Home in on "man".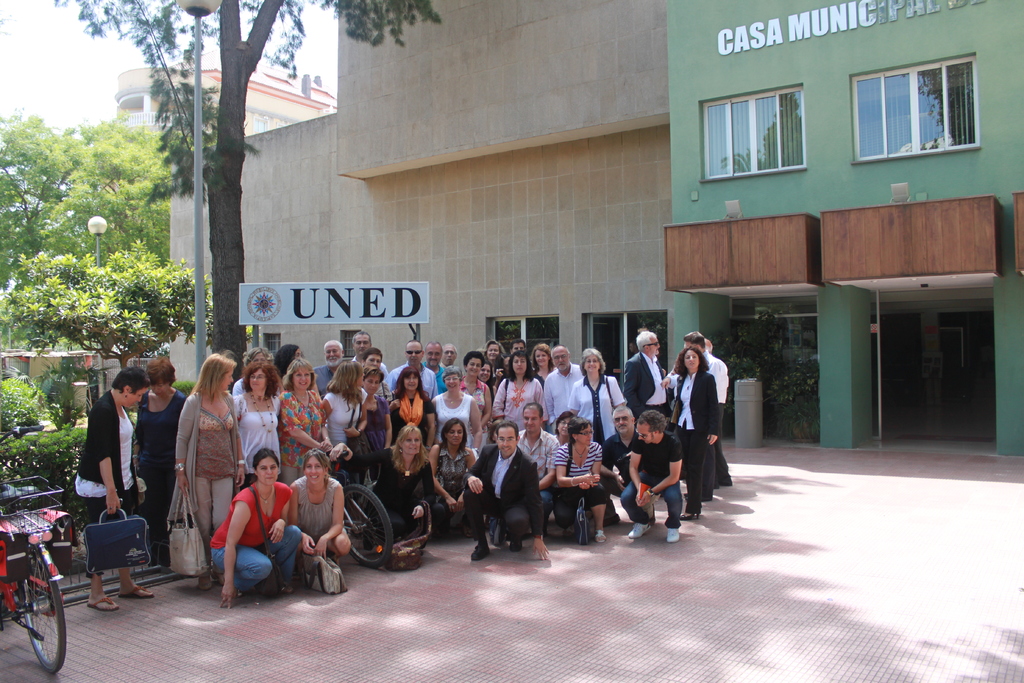
Homed in at x1=544 y1=347 x2=581 y2=429.
